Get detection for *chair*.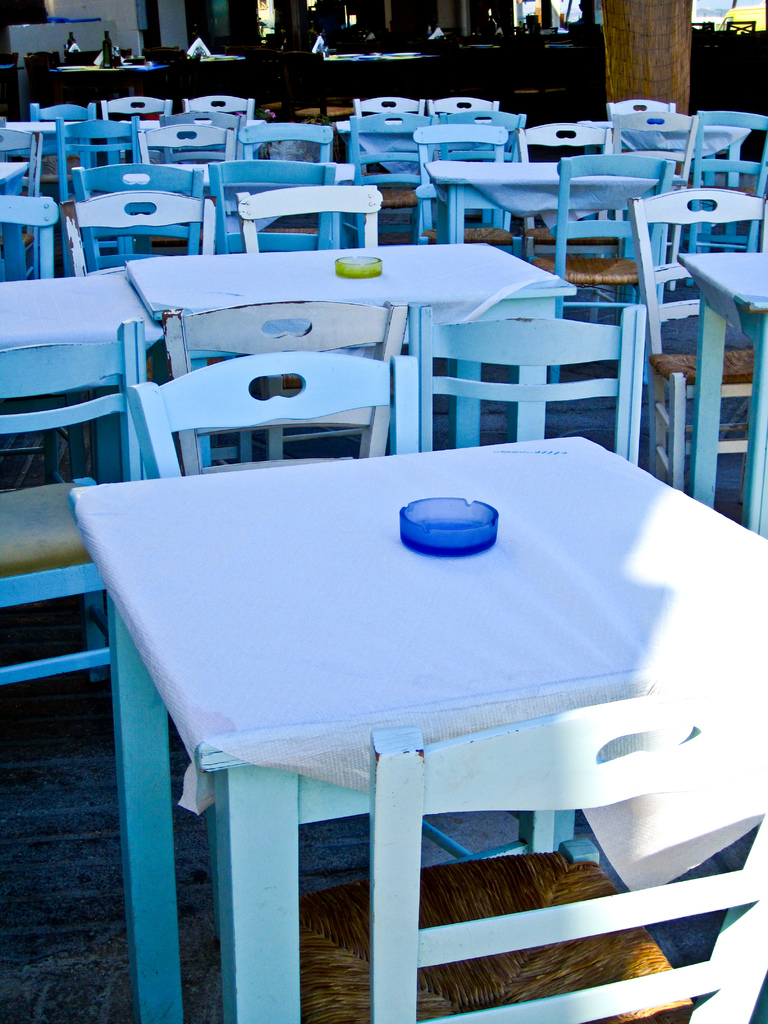
Detection: [212, 152, 337, 276].
